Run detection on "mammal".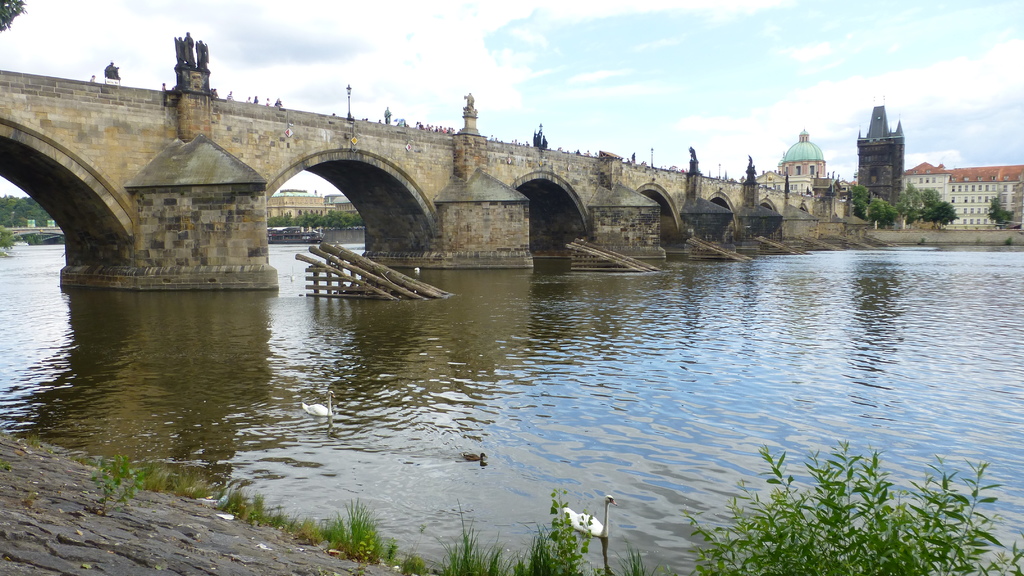
Result: 501 140 502 141.
